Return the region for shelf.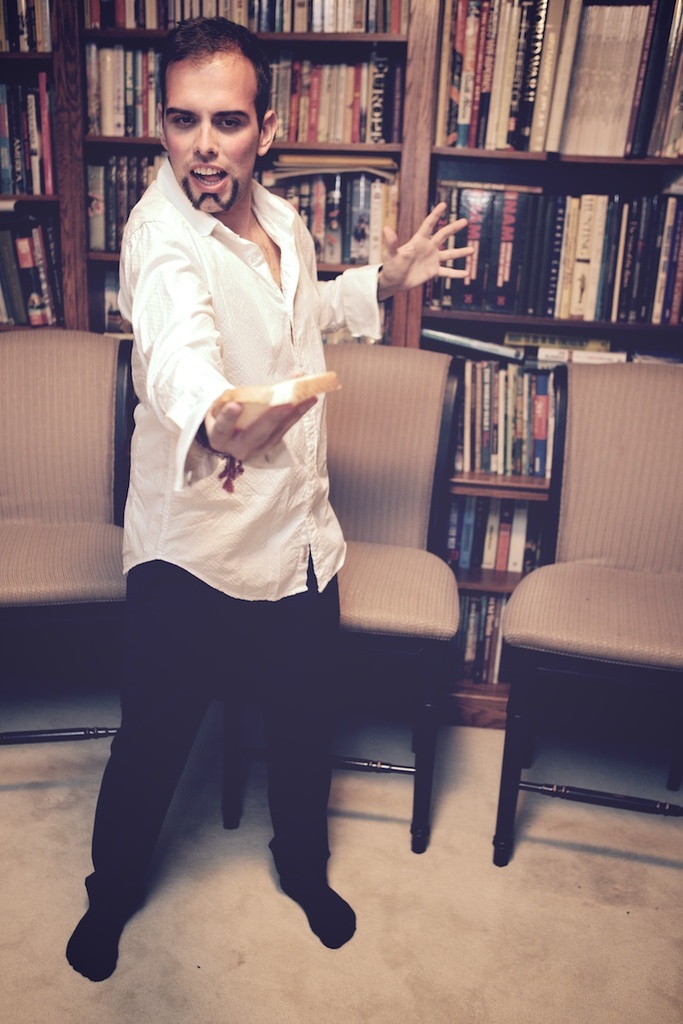
box(423, 487, 562, 593).
